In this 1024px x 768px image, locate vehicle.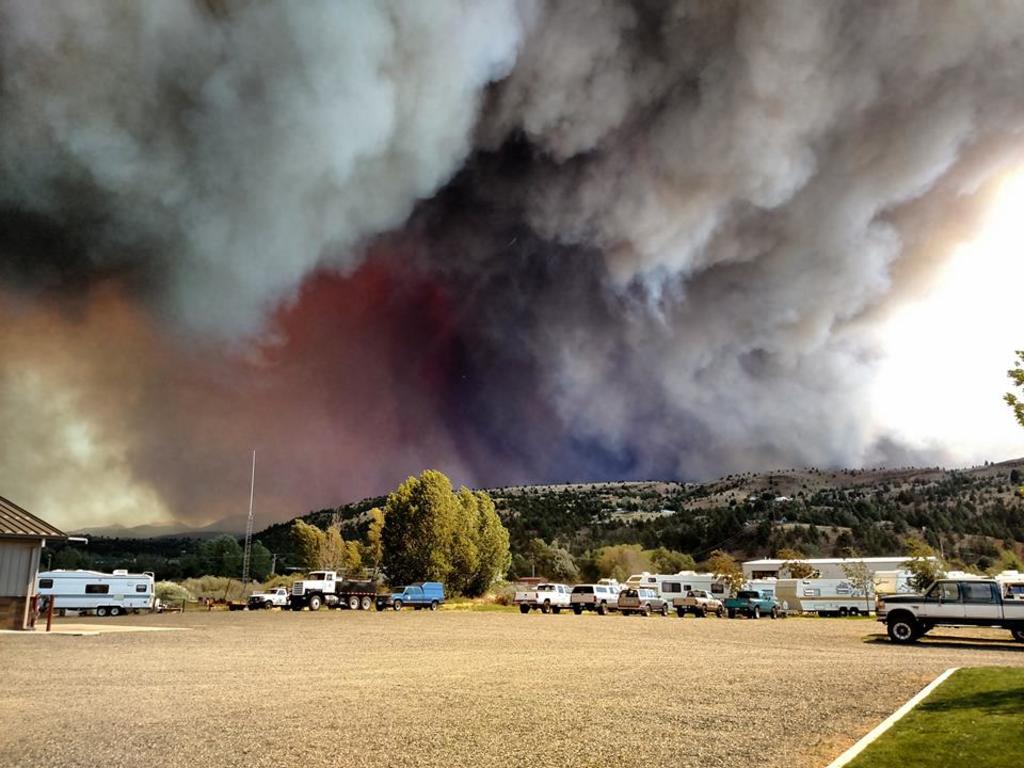
Bounding box: BBox(870, 578, 1020, 651).
